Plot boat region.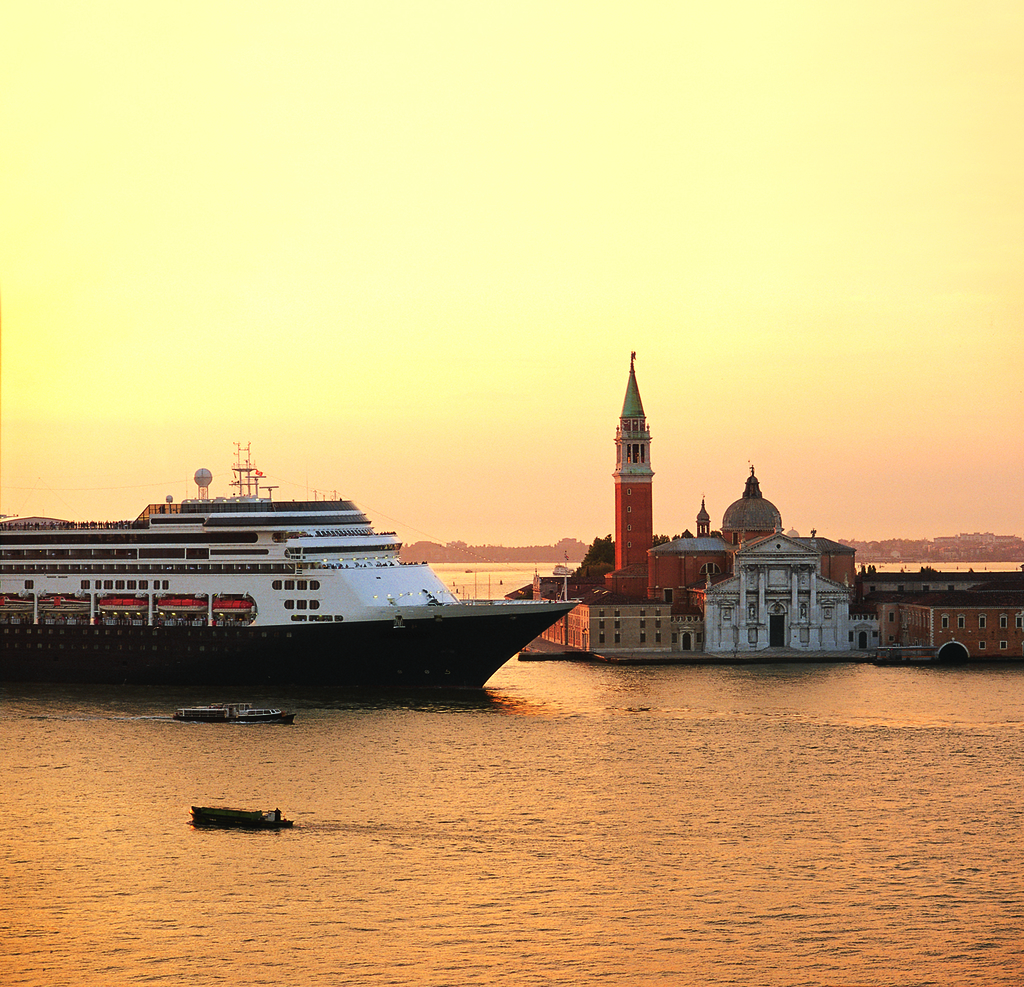
Plotted at x1=9 y1=434 x2=573 y2=706.
